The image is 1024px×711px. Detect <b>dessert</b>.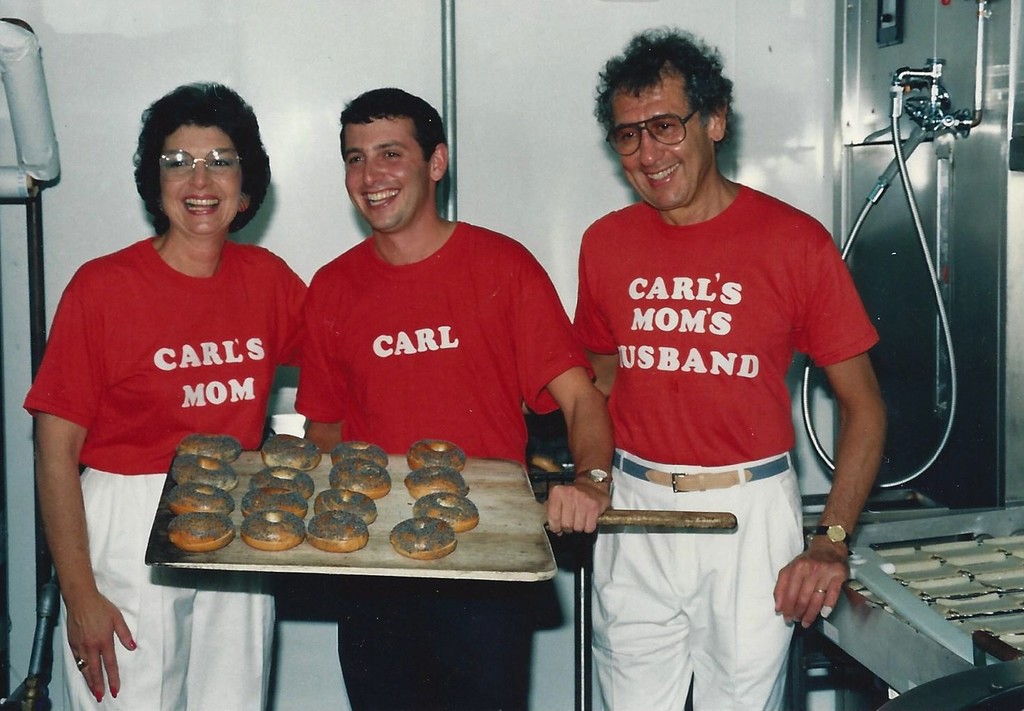
Detection: 240:487:308:520.
